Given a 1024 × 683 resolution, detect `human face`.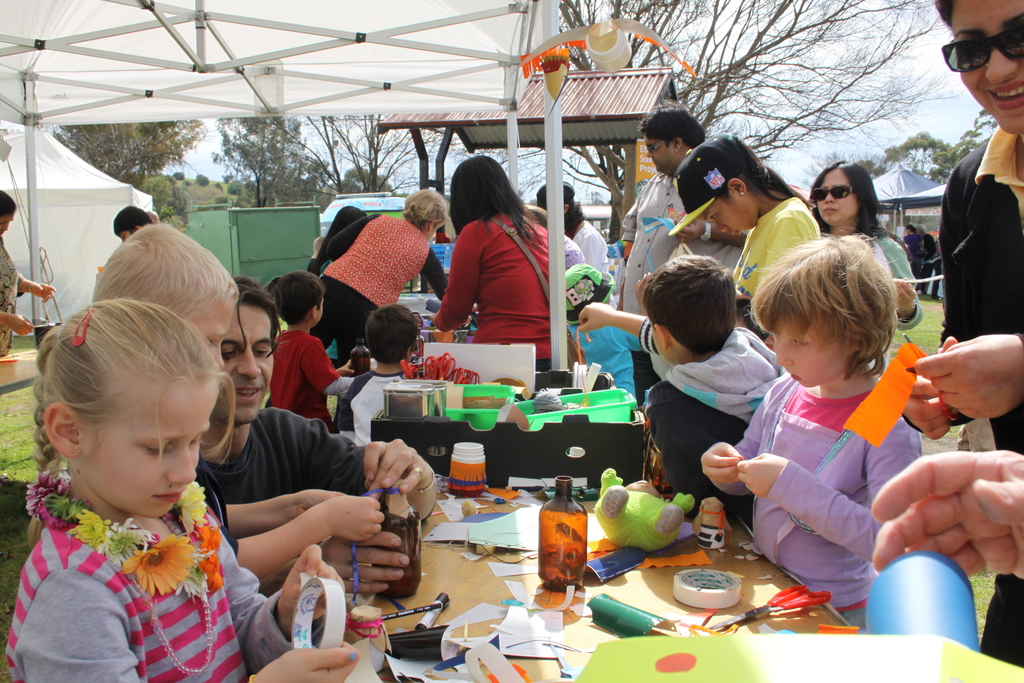
92/388/214/514.
